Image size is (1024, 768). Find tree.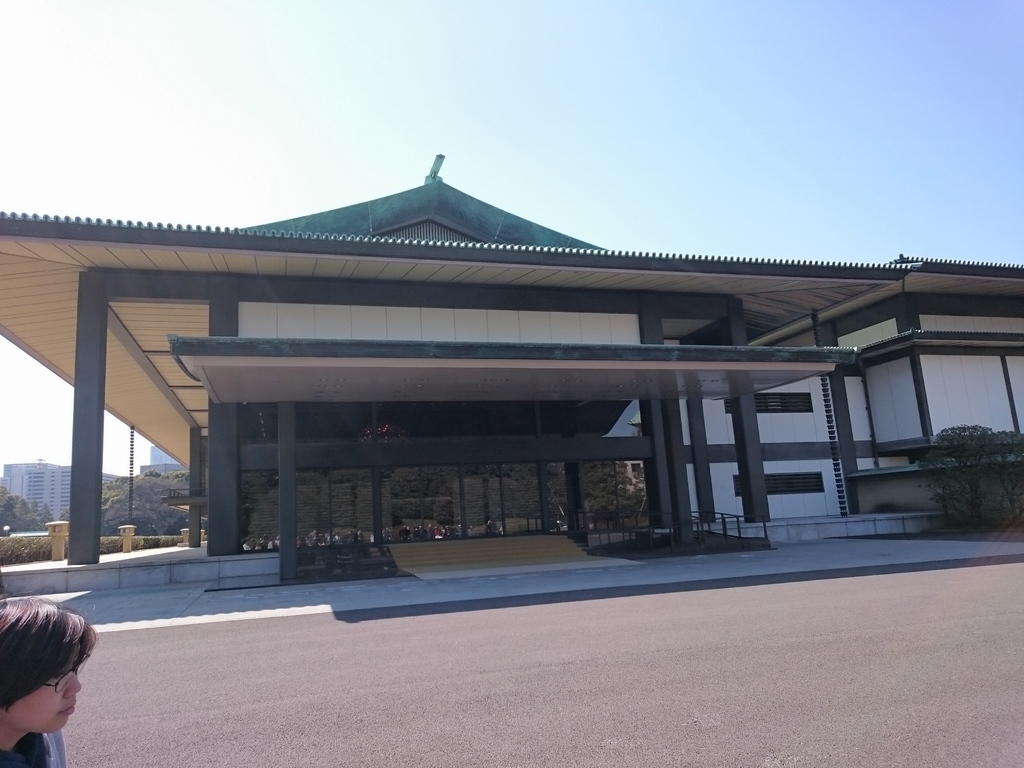
(60, 495, 69, 531).
